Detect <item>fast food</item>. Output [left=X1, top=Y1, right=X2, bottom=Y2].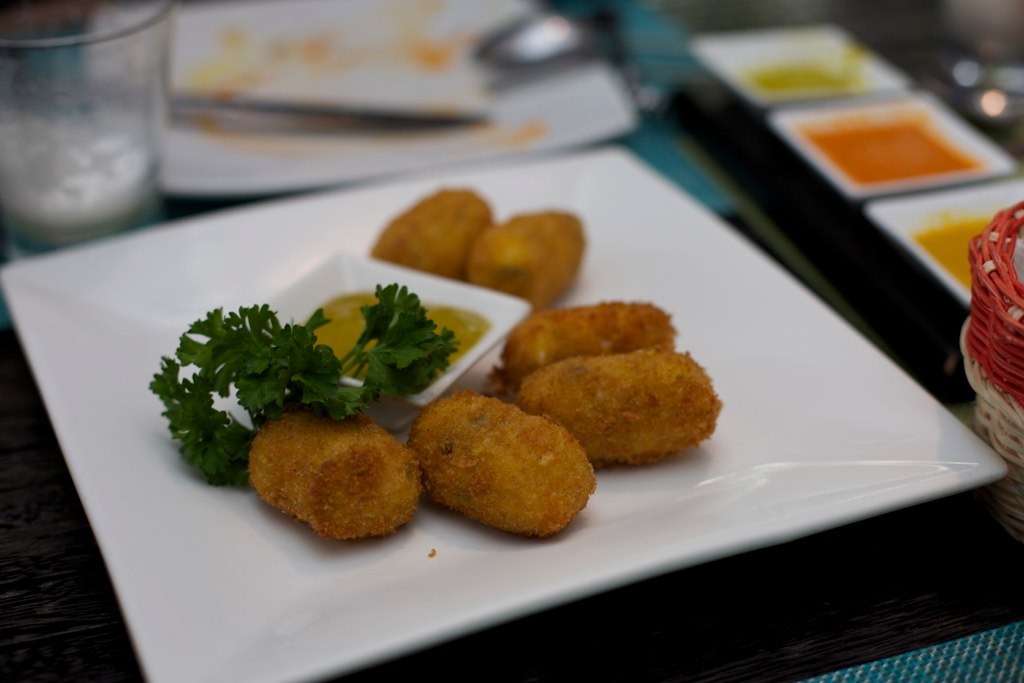
[left=366, top=182, right=487, bottom=279].
